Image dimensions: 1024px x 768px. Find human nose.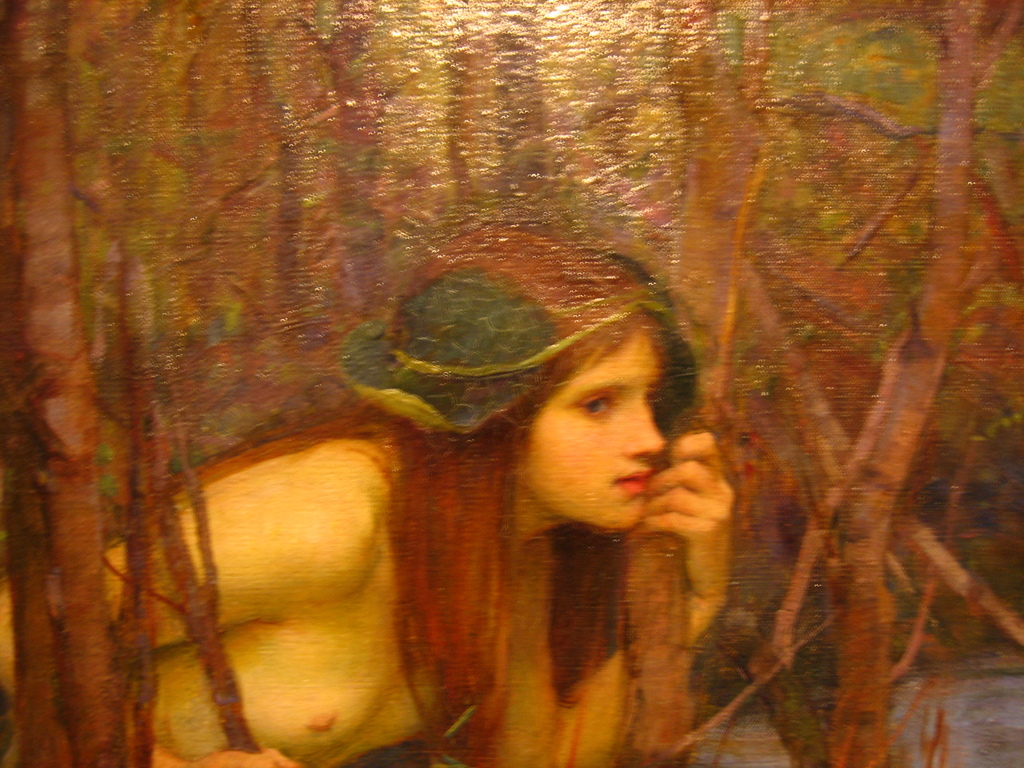
{"left": 621, "top": 399, "right": 669, "bottom": 461}.
